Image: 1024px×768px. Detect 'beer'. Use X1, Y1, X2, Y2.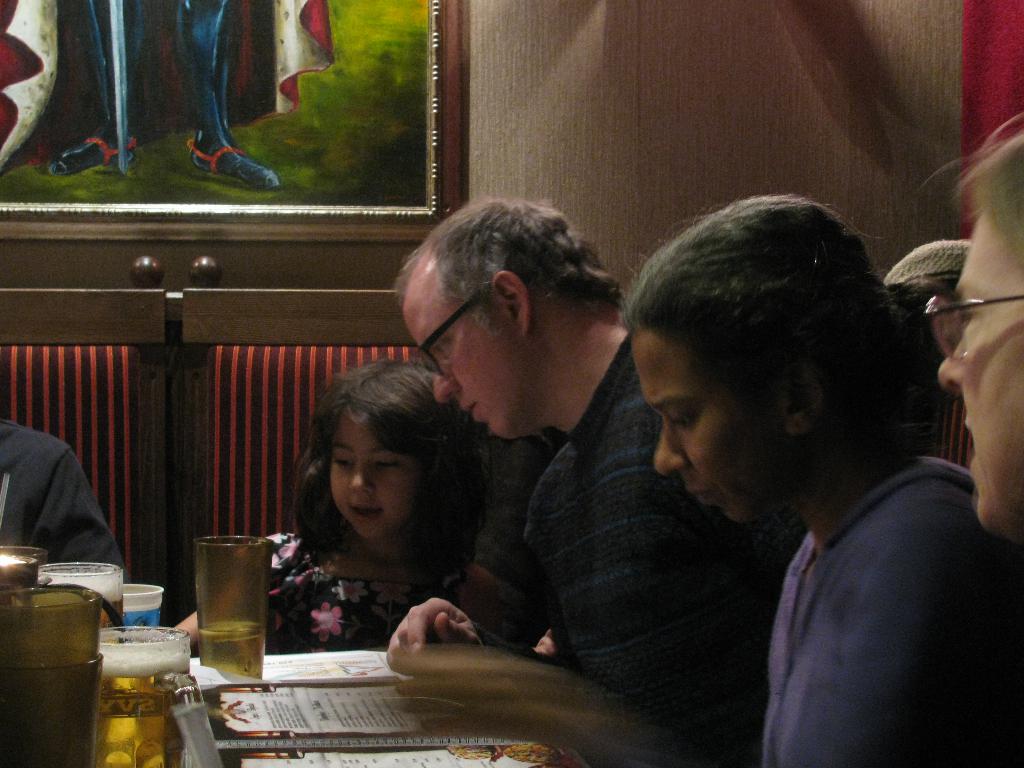
40, 569, 122, 626.
